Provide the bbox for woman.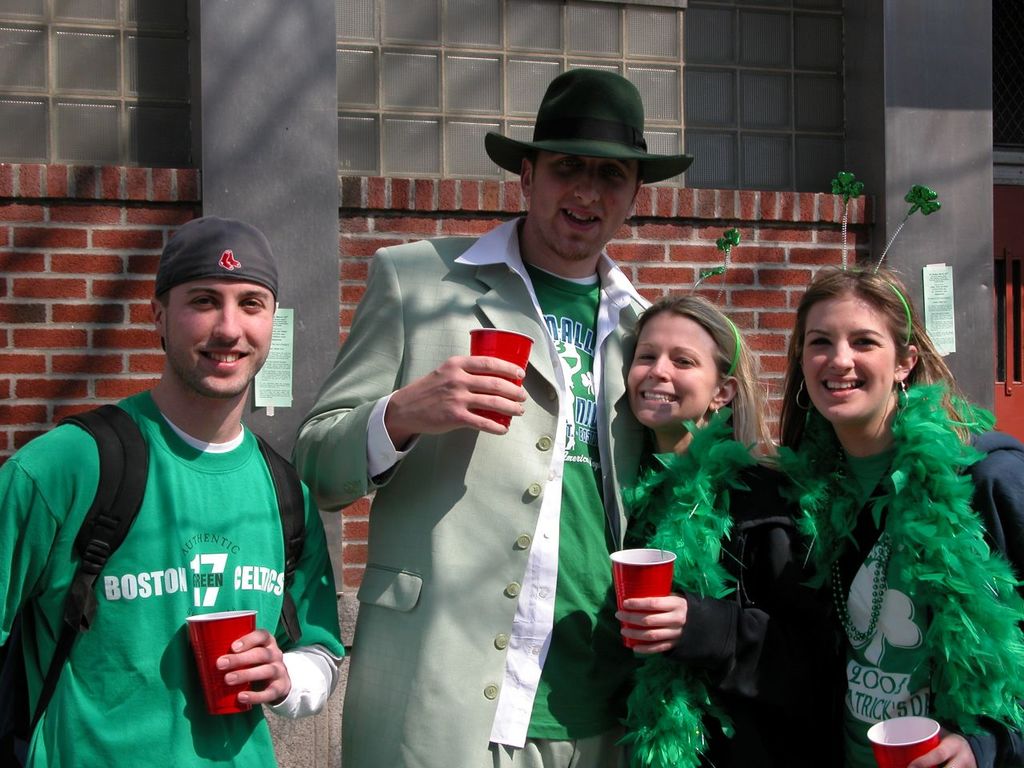
[752,256,1010,755].
